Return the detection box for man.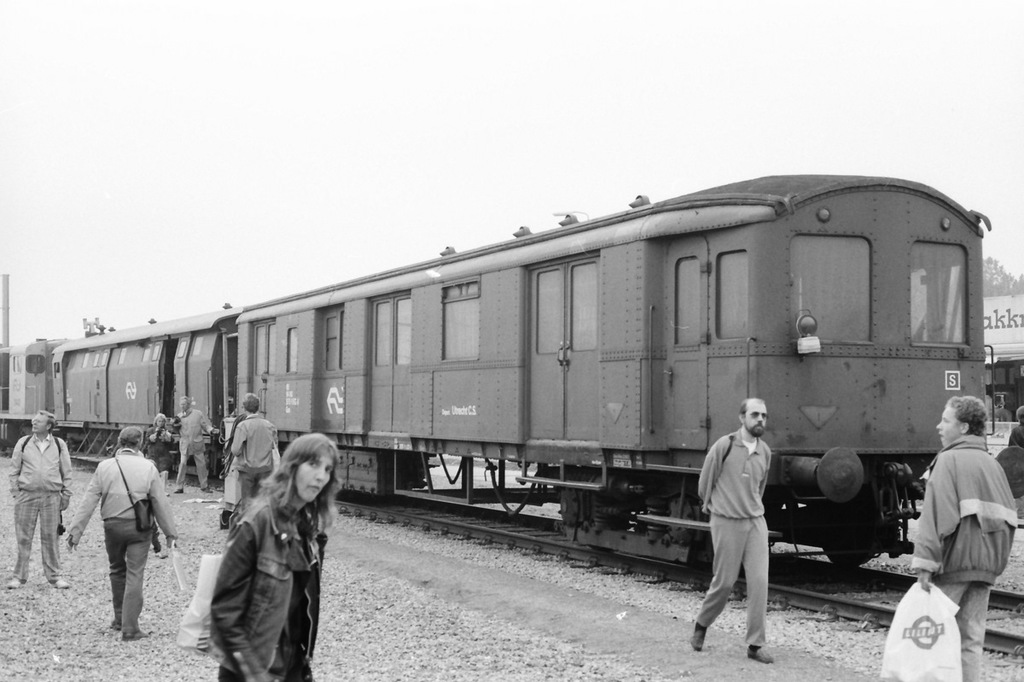
select_region(689, 396, 770, 662).
